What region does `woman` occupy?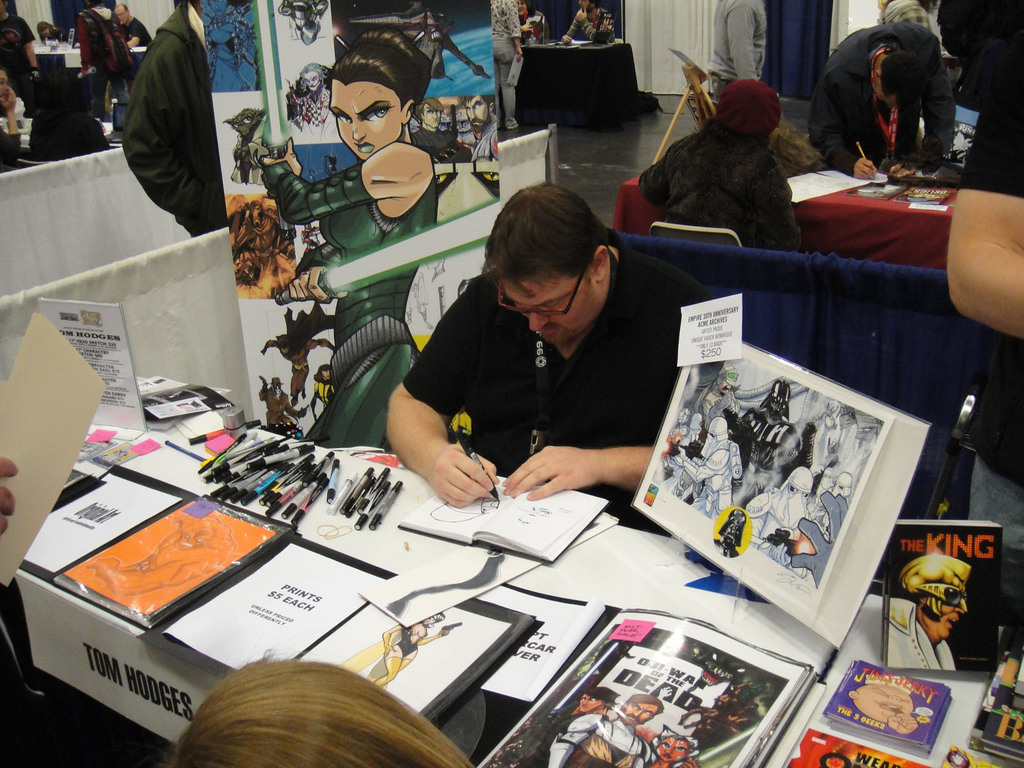
BBox(126, 649, 473, 767).
